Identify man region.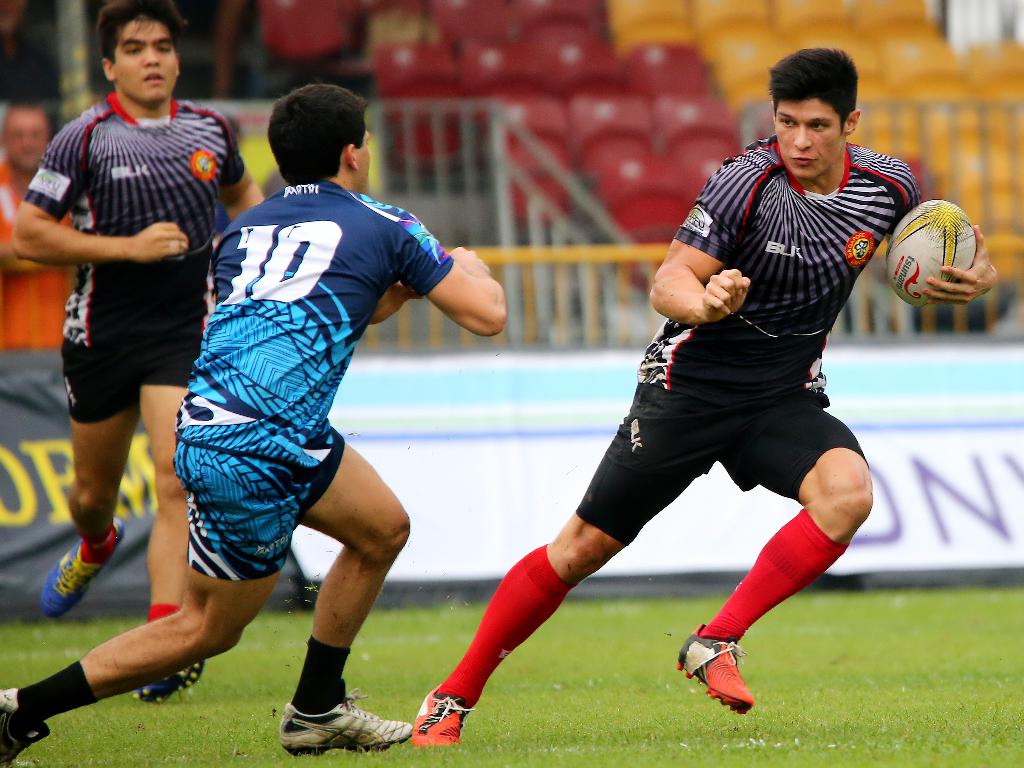
Region: (x1=444, y1=85, x2=952, y2=718).
